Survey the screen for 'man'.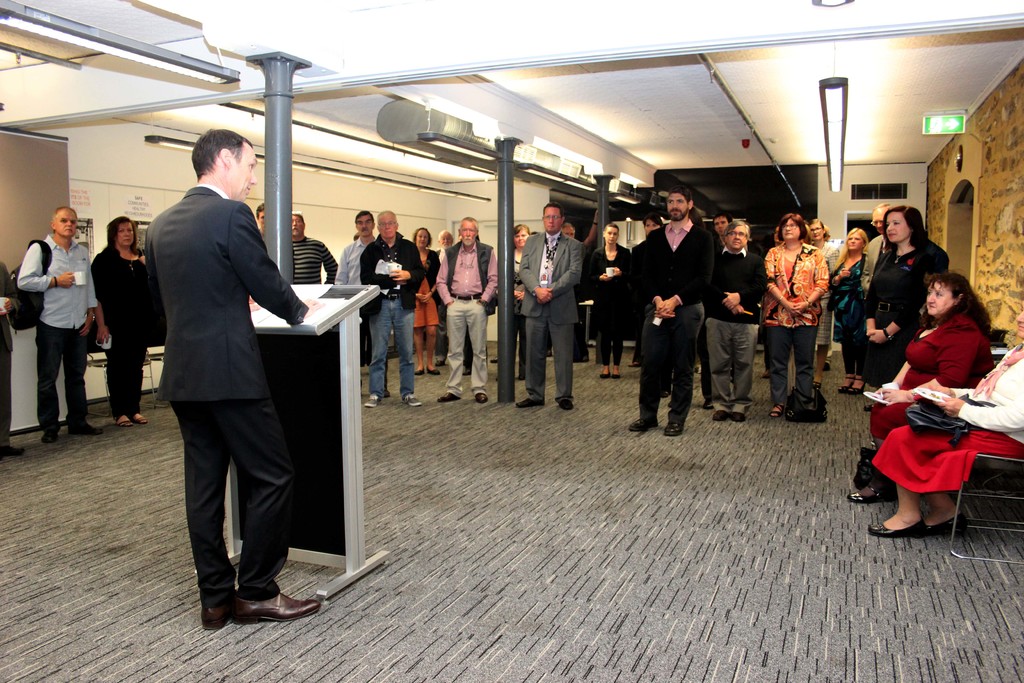
Survey found: locate(0, 258, 25, 465).
